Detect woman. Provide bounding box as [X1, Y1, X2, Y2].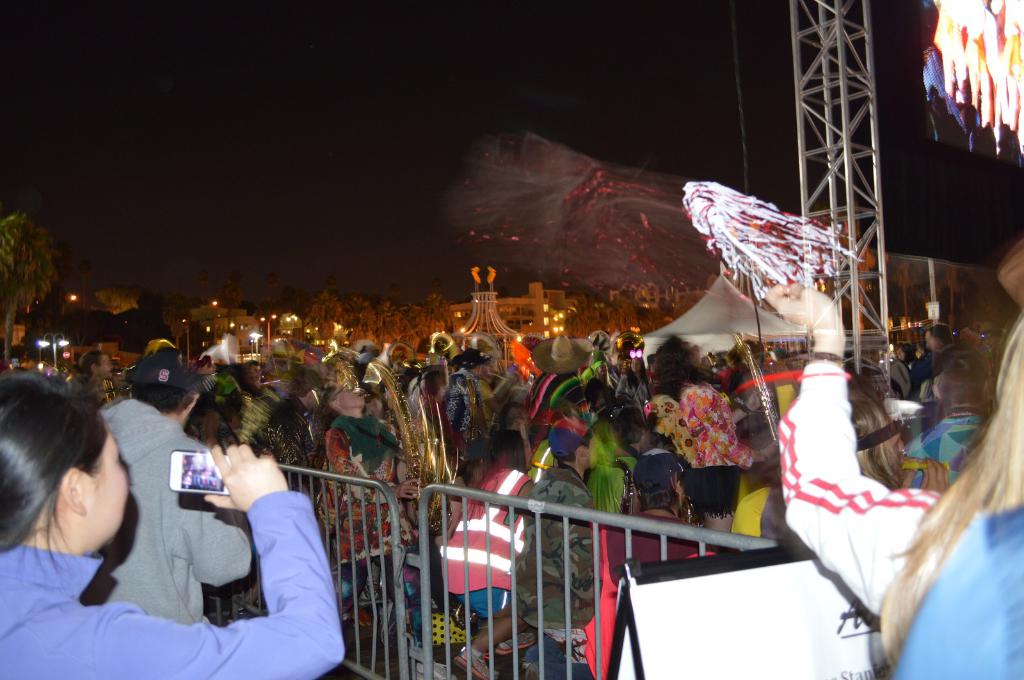
[248, 361, 263, 390].
